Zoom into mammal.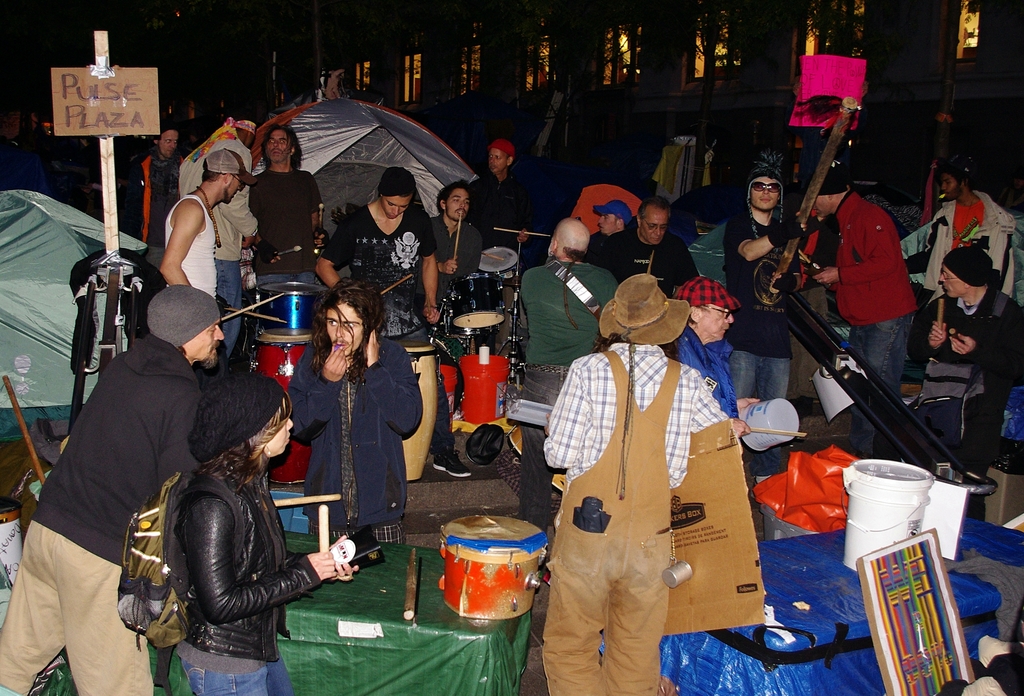
Zoom target: rect(155, 149, 261, 317).
